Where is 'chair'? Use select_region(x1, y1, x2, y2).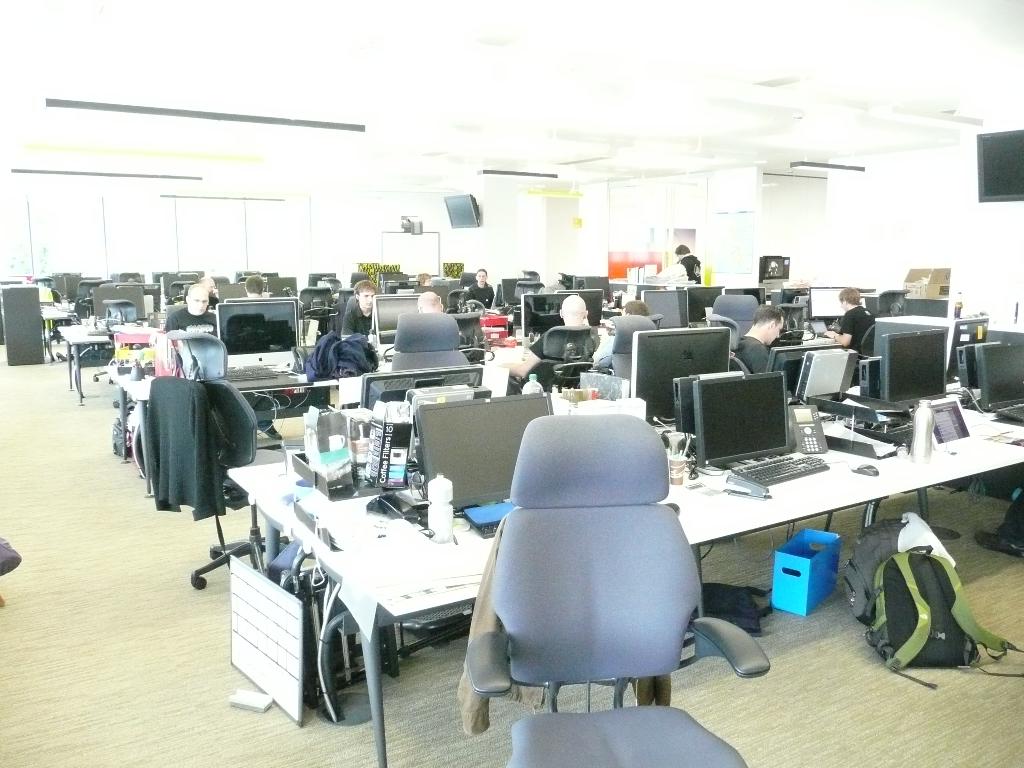
select_region(388, 310, 467, 376).
